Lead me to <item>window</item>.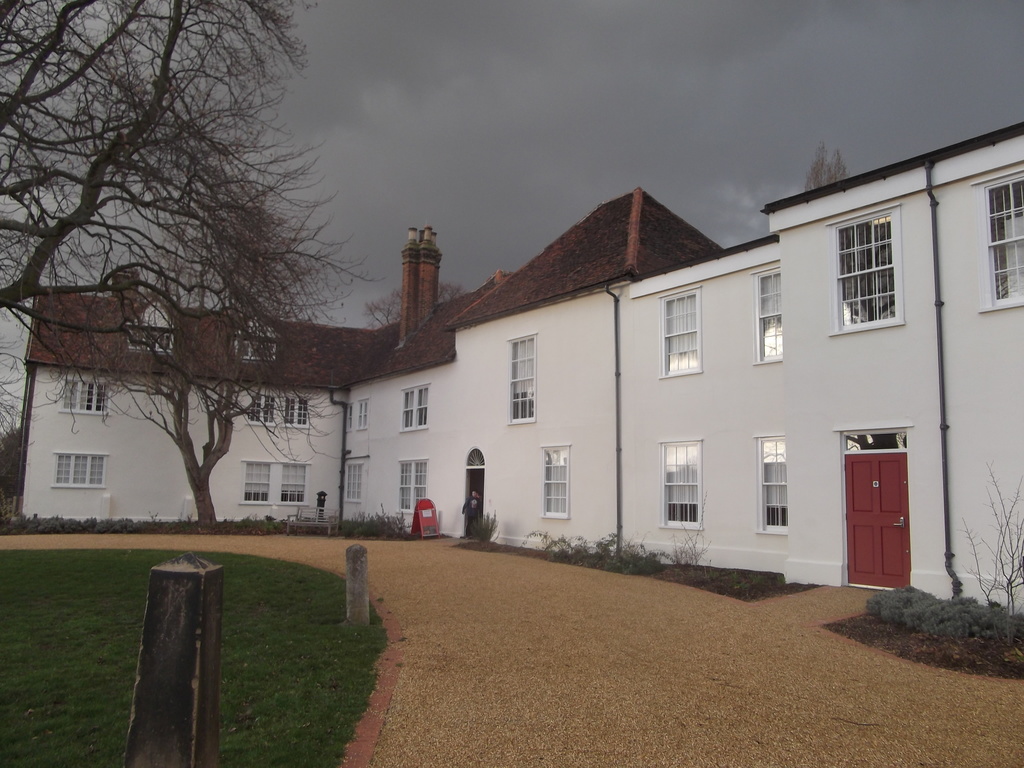
Lead to x1=124 y1=330 x2=176 y2=352.
